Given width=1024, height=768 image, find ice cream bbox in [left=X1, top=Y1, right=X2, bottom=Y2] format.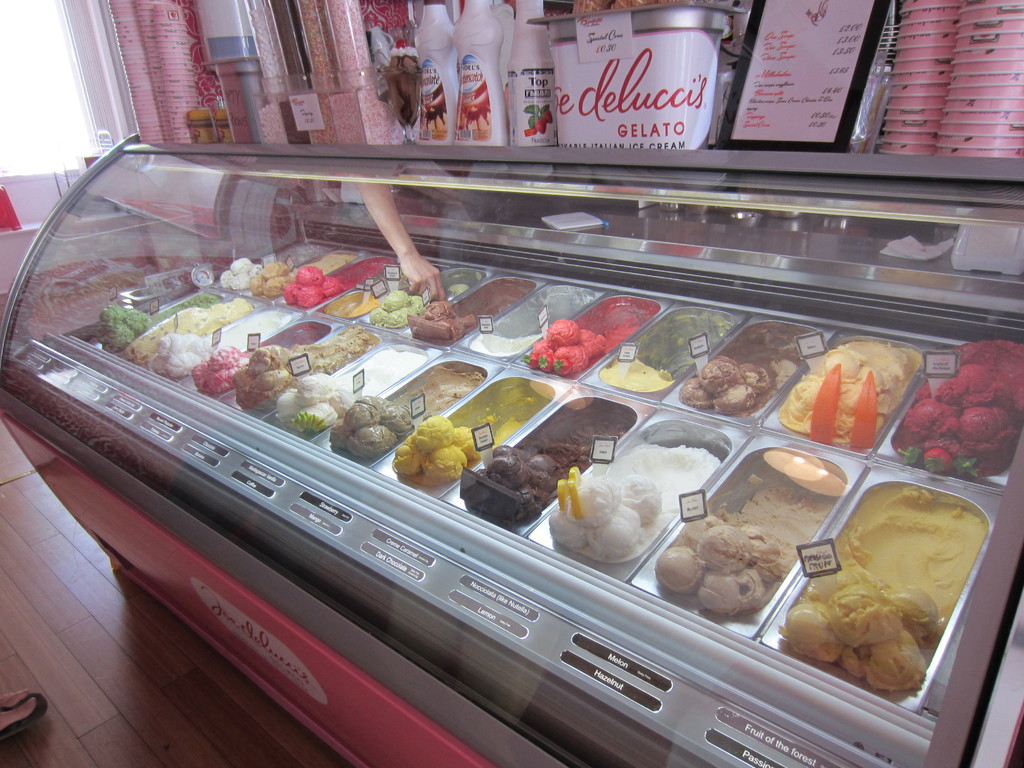
[left=150, top=331, right=234, bottom=380].
